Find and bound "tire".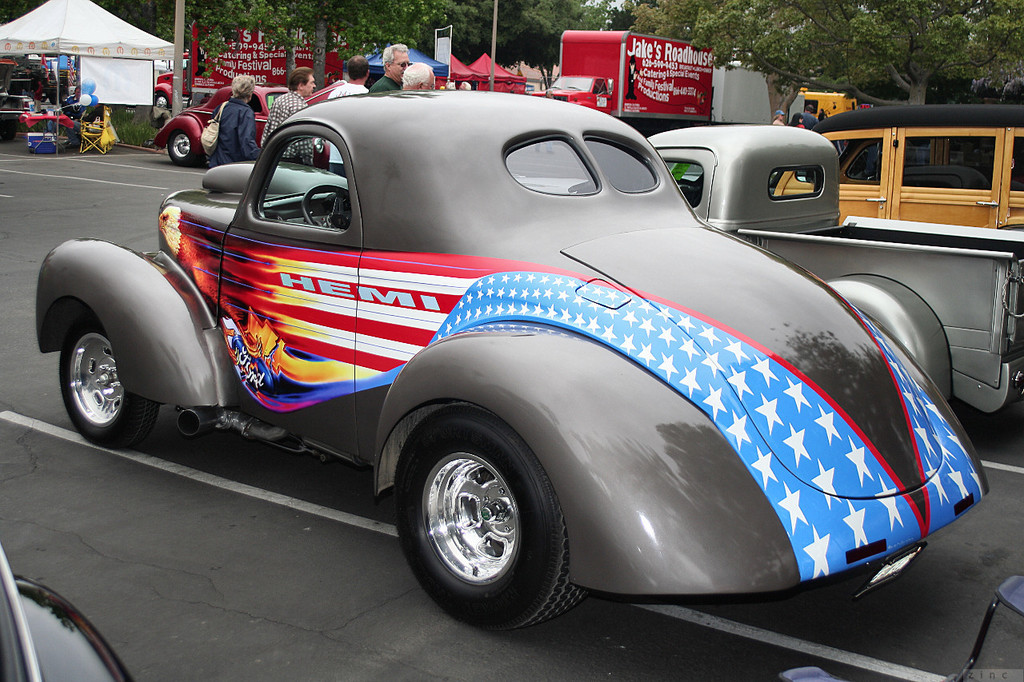
Bound: x1=397, y1=412, x2=578, y2=613.
